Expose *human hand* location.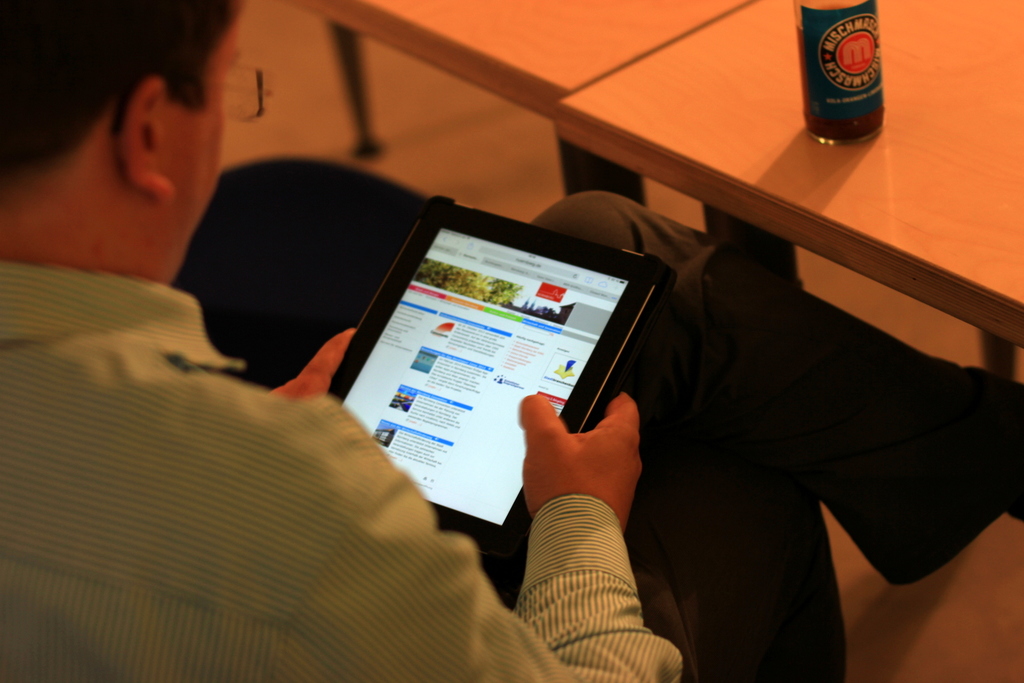
Exposed at [514,390,652,539].
